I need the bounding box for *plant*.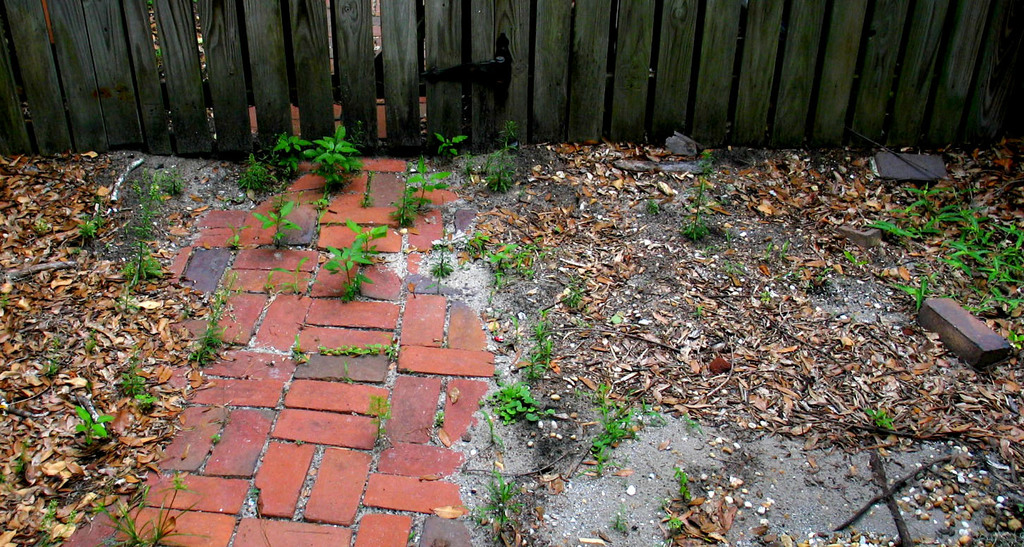
Here it is: [x1=446, y1=225, x2=547, y2=305].
